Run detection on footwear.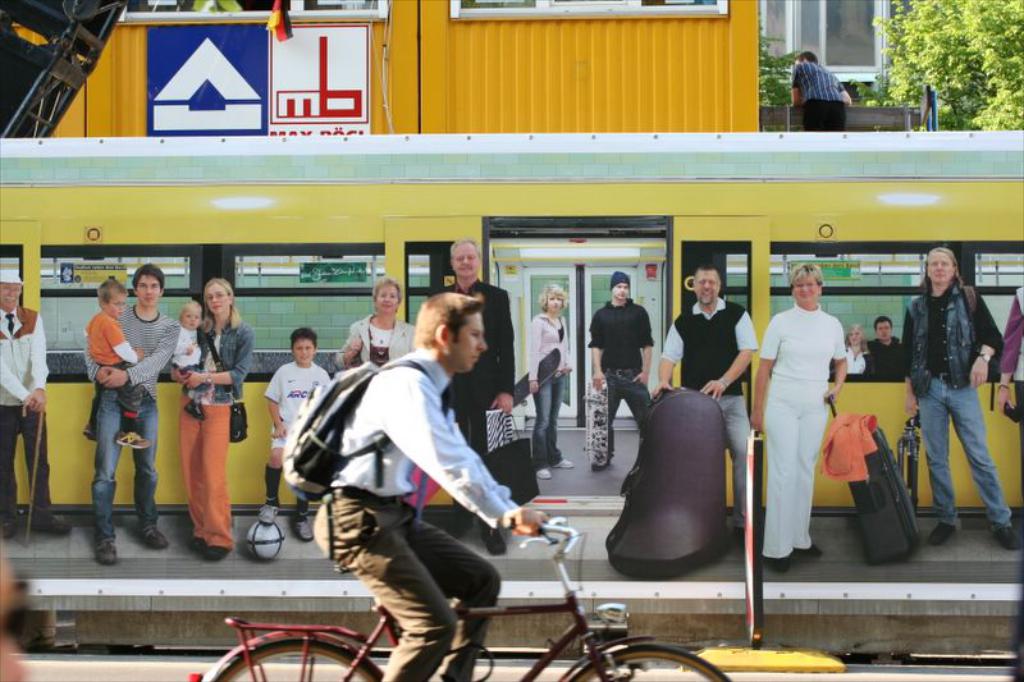
Result: <bbox>996, 526, 1021, 550</bbox>.
